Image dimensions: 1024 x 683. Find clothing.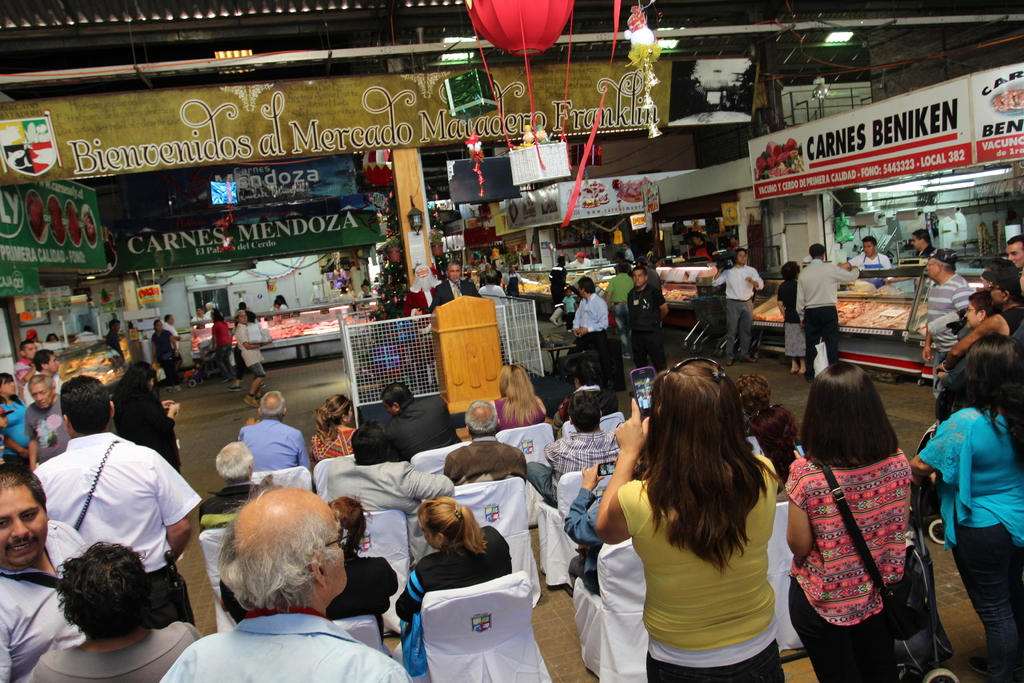
box=[715, 242, 742, 267].
